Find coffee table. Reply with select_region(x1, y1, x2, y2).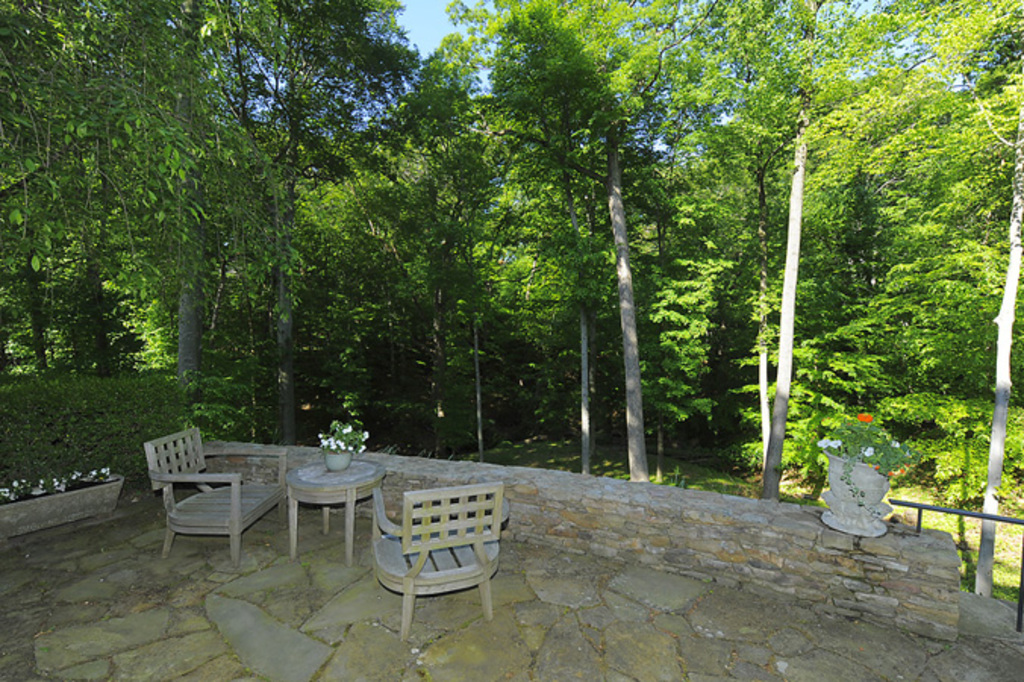
select_region(261, 453, 377, 579).
